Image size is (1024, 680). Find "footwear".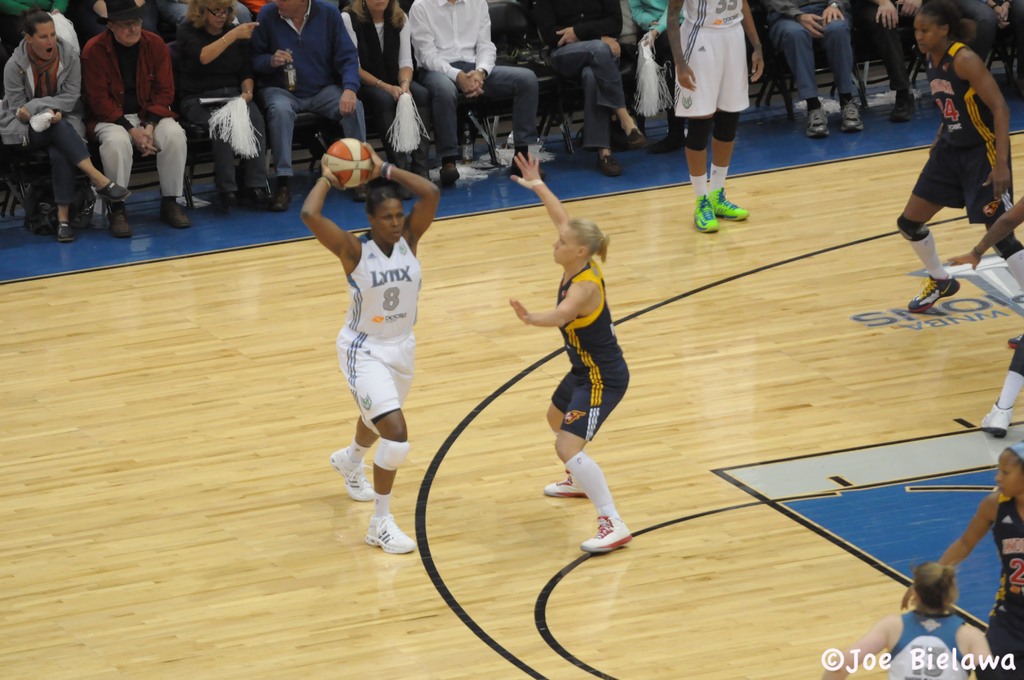
l=324, t=444, r=381, b=508.
